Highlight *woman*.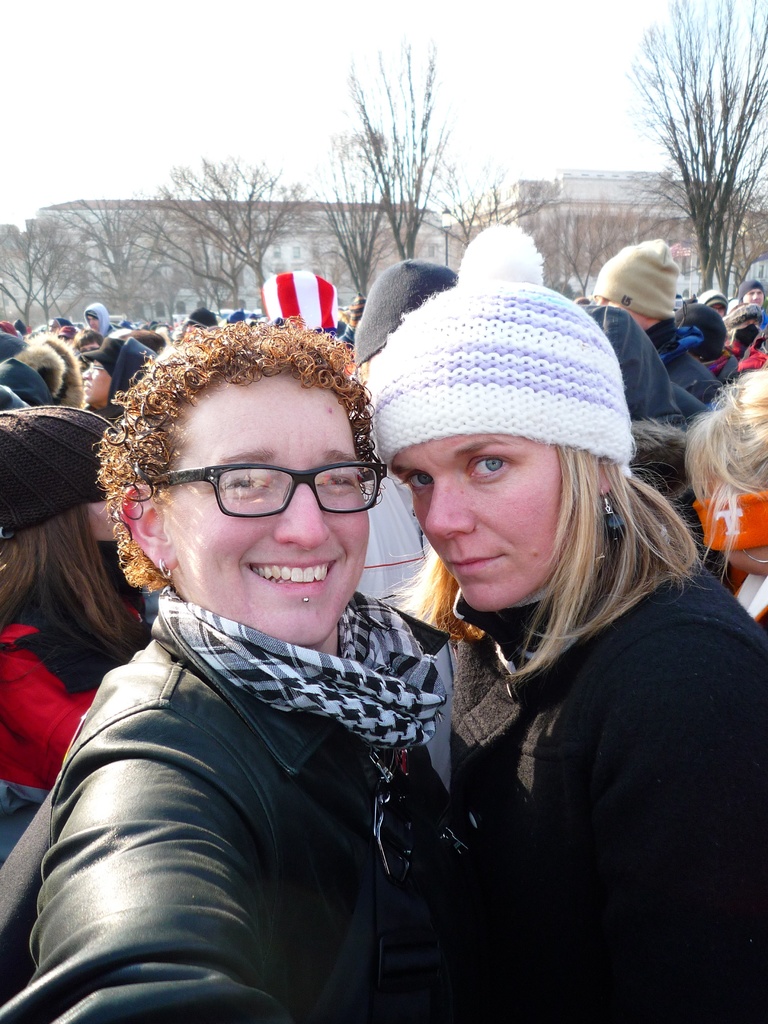
Highlighted region: locate(680, 362, 767, 633).
